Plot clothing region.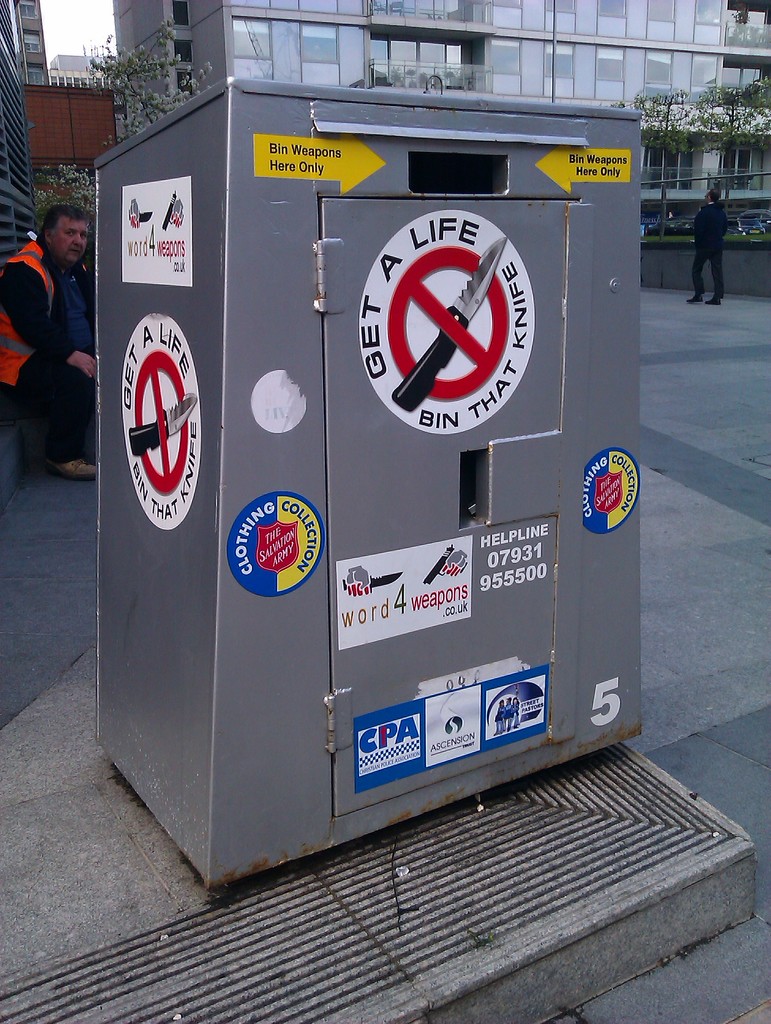
Plotted at (left=0, top=232, right=87, bottom=442).
